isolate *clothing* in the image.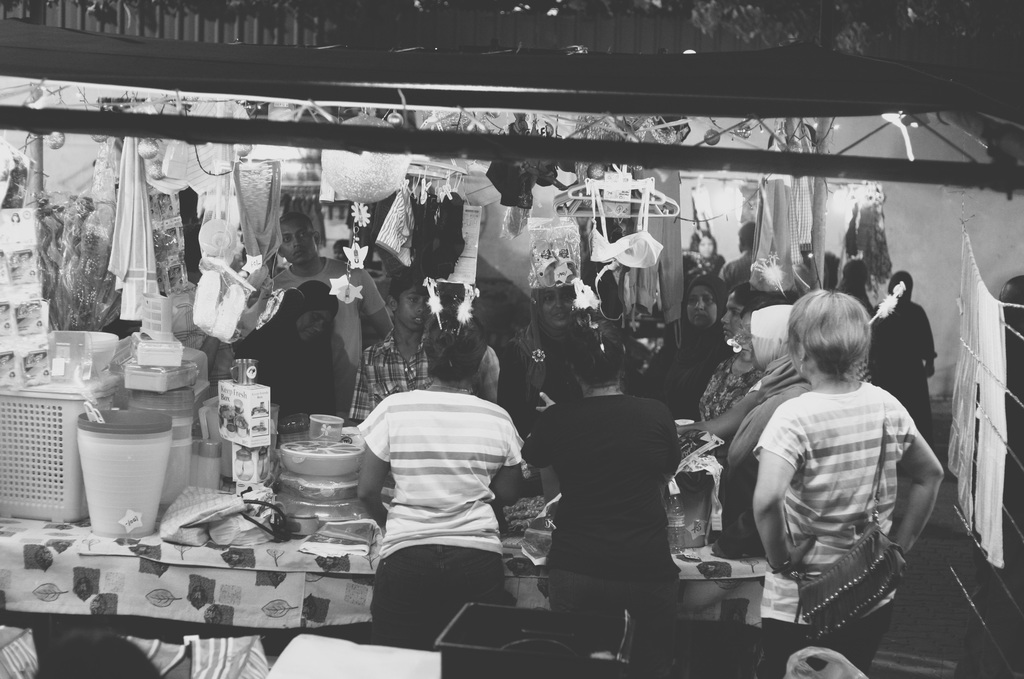
Isolated region: <region>737, 334, 948, 630</region>.
